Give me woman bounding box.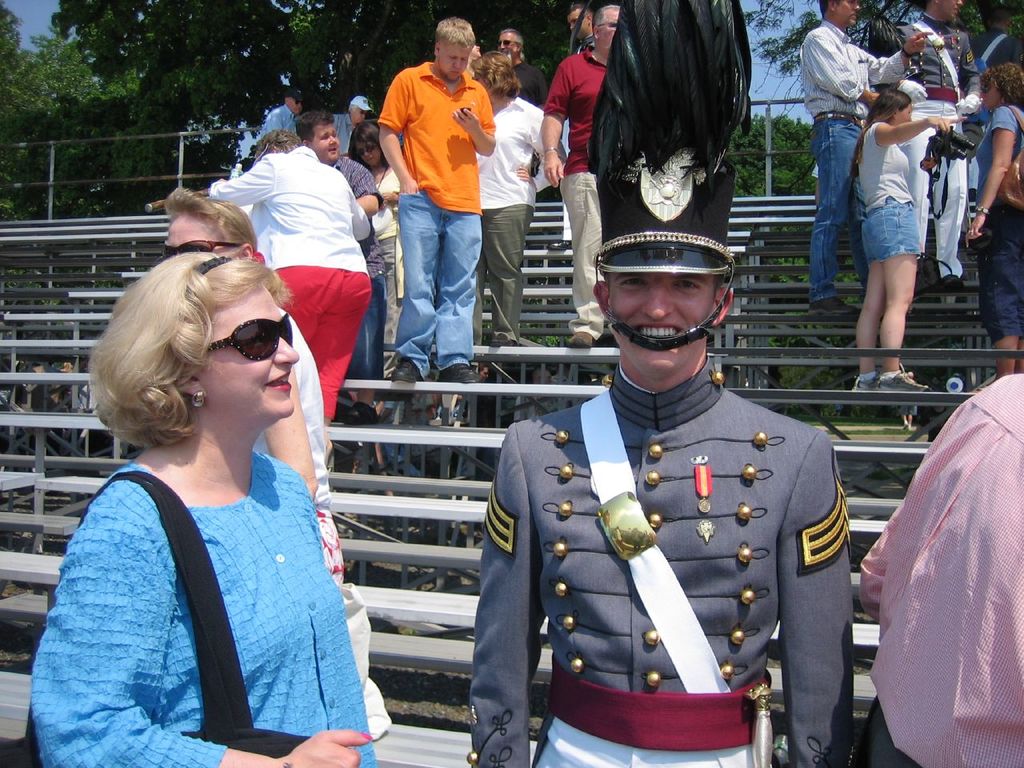
{"left": 953, "top": 54, "right": 1023, "bottom": 377}.
